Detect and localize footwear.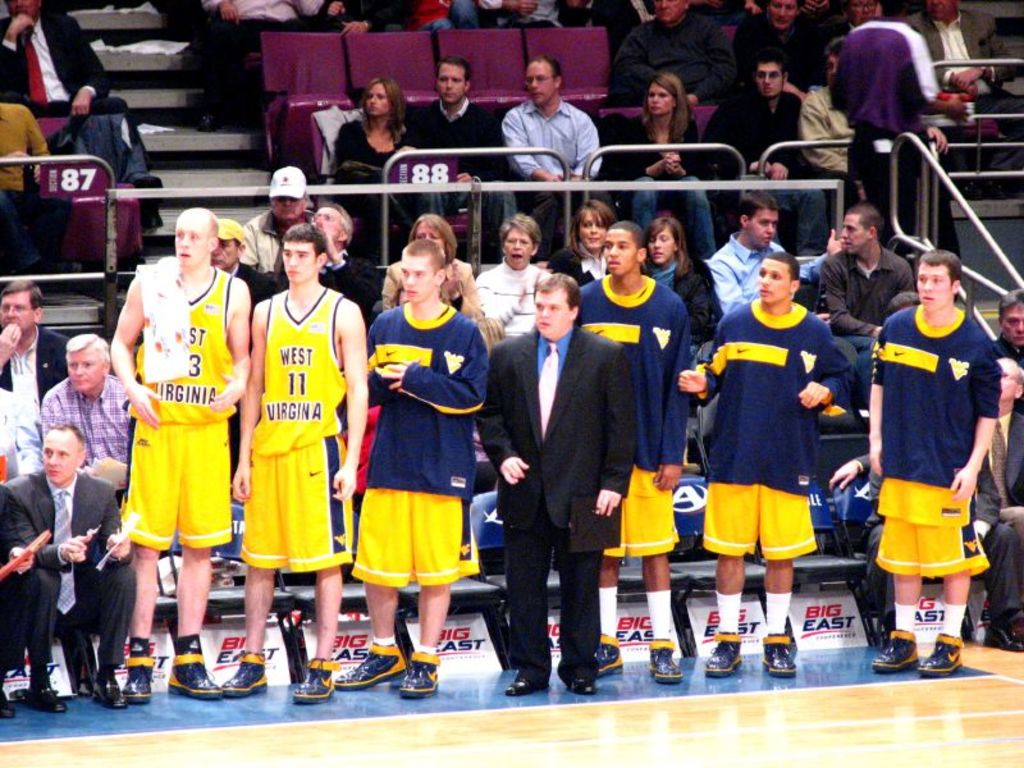
Localized at select_region(567, 673, 593, 695).
